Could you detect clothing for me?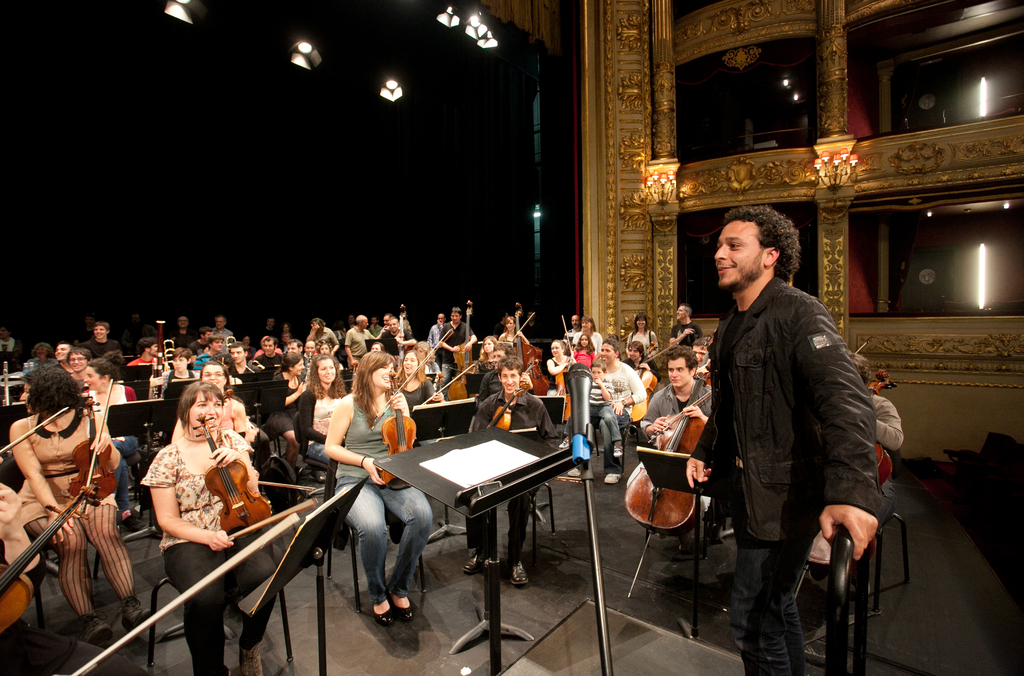
Detection result: box=[638, 384, 716, 440].
